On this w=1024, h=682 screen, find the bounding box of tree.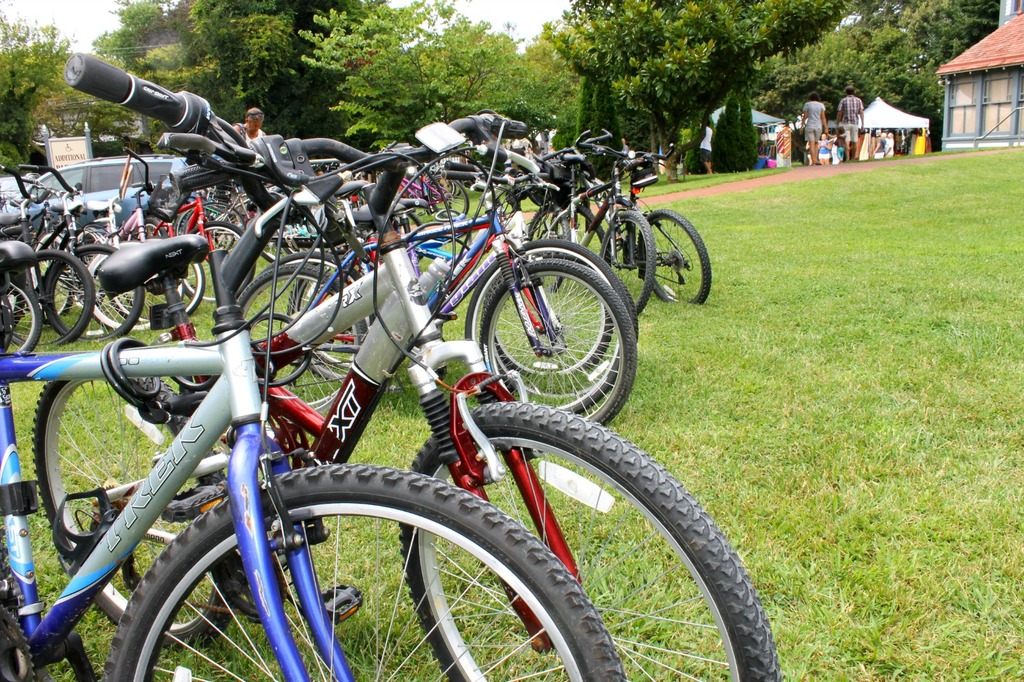
Bounding box: select_region(127, 0, 391, 192).
